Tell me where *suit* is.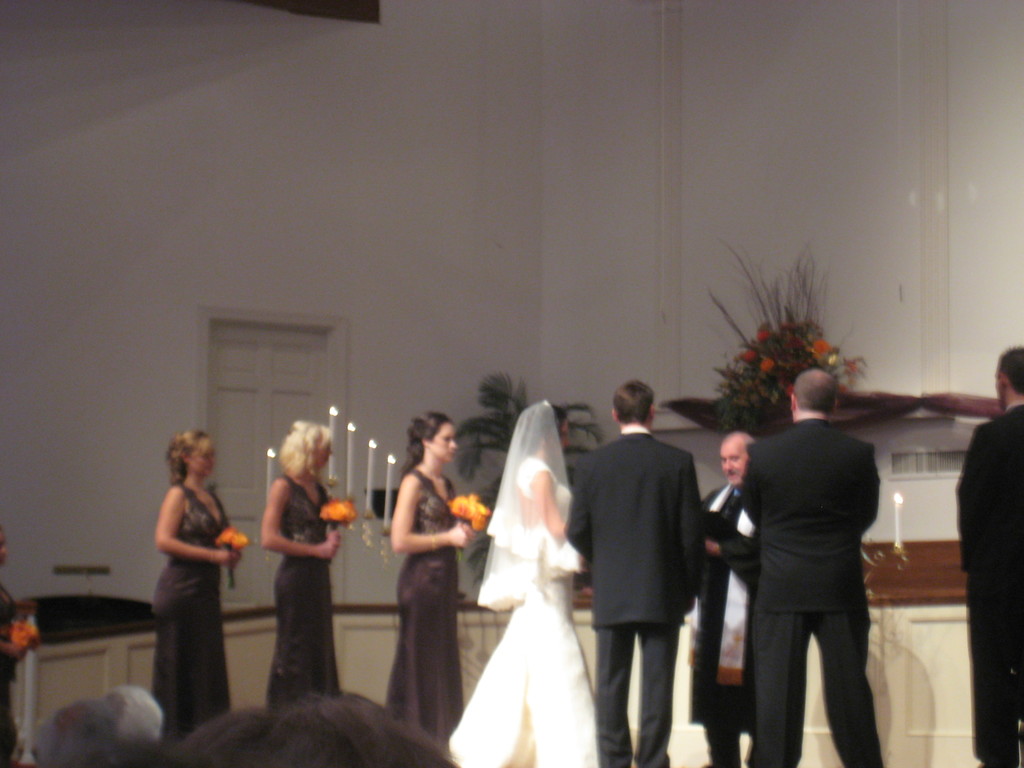
*suit* is at pyautogui.locateOnScreen(737, 413, 883, 767).
